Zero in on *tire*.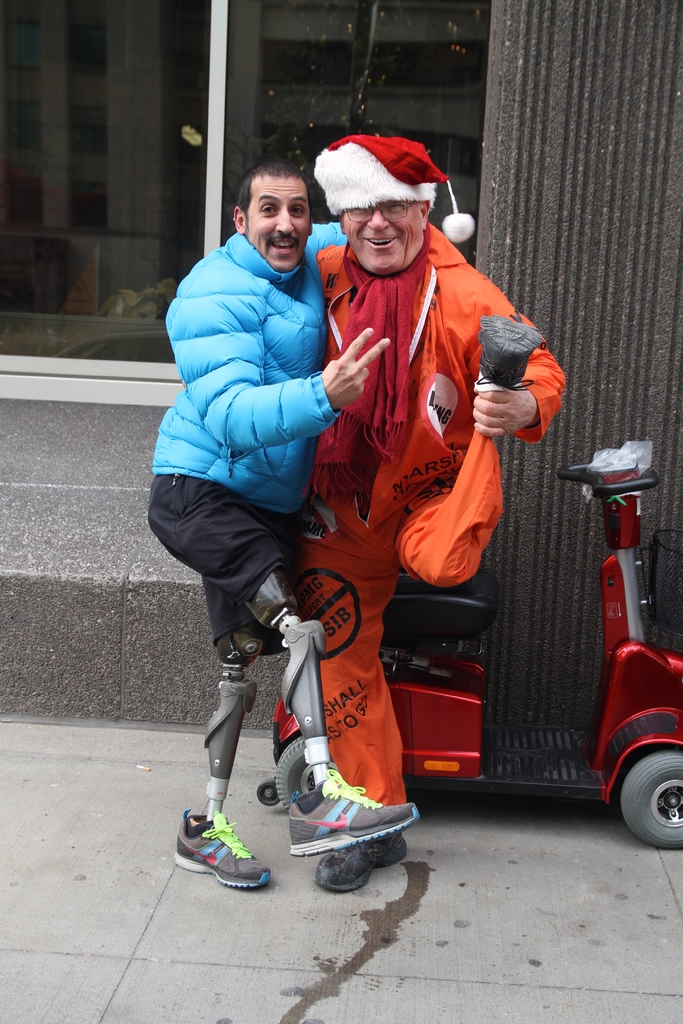
Zeroed in: rect(257, 778, 283, 806).
